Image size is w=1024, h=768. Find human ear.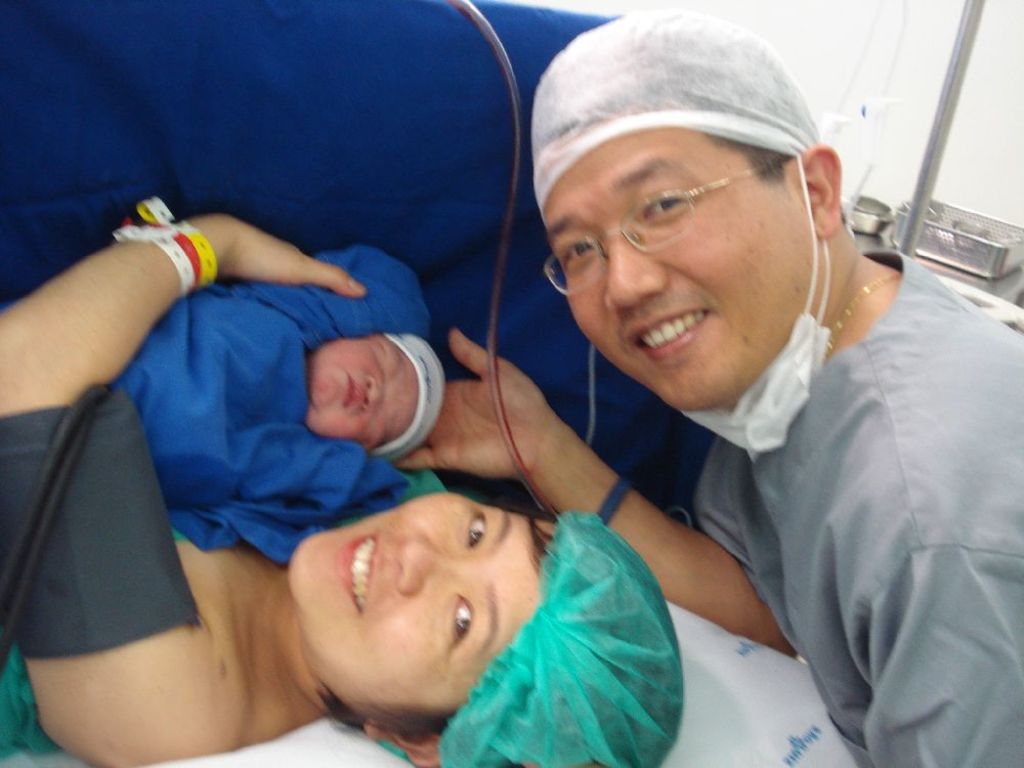
select_region(795, 143, 845, 237).
